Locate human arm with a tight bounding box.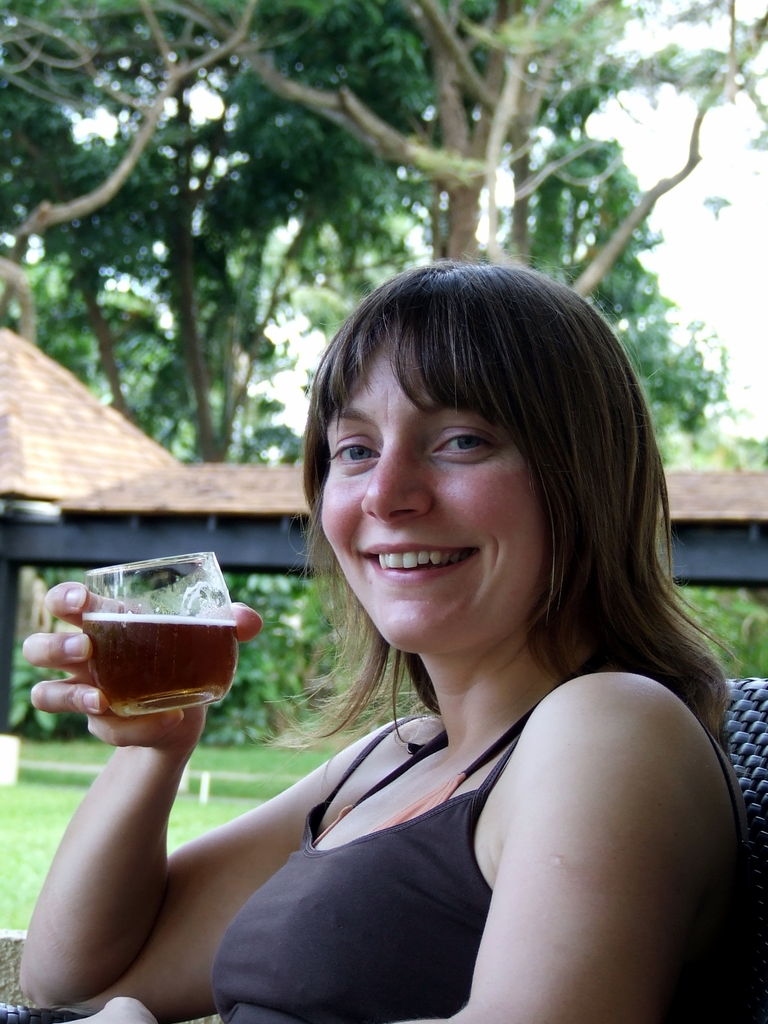
bbox(372, 645, 733, 1002).
